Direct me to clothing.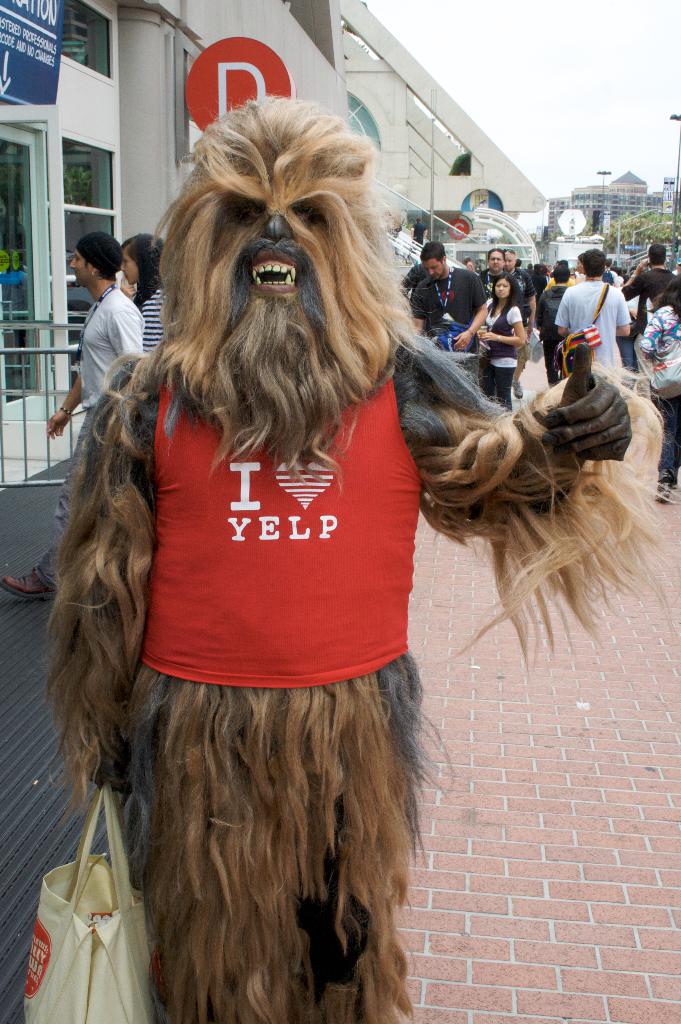
Direction: BBox(641, 301, 680, 484).
